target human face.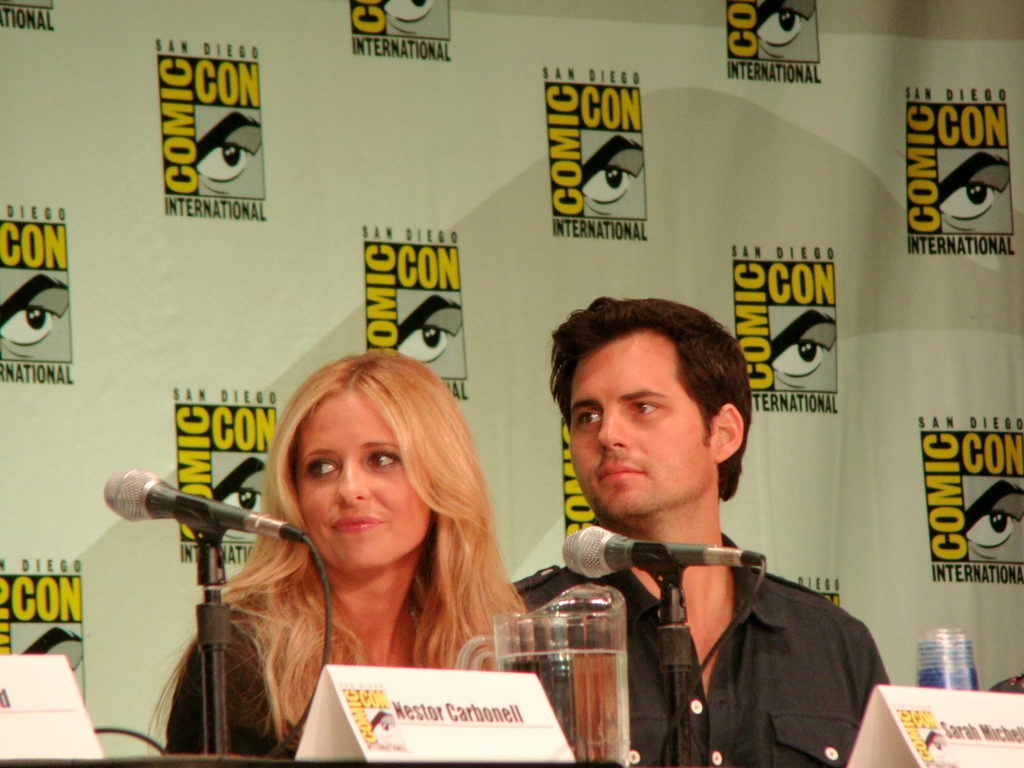
Target region: [x1=297, y1=392, x2=444, y2=567].
